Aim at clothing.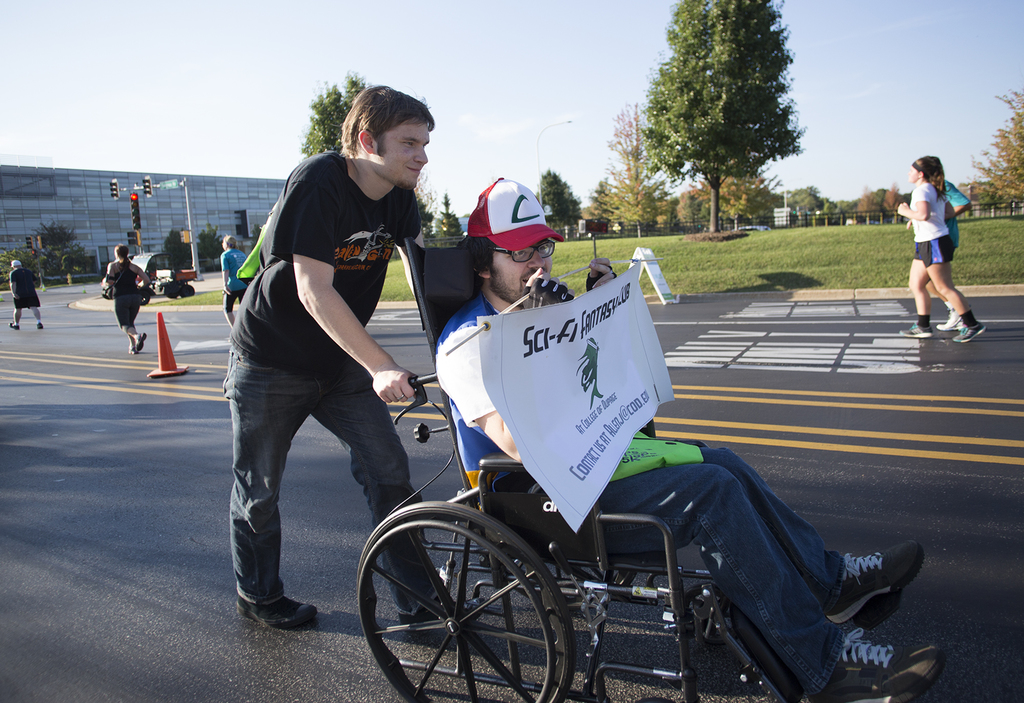
Aimed at Rect(941, 175, 975, 262).
